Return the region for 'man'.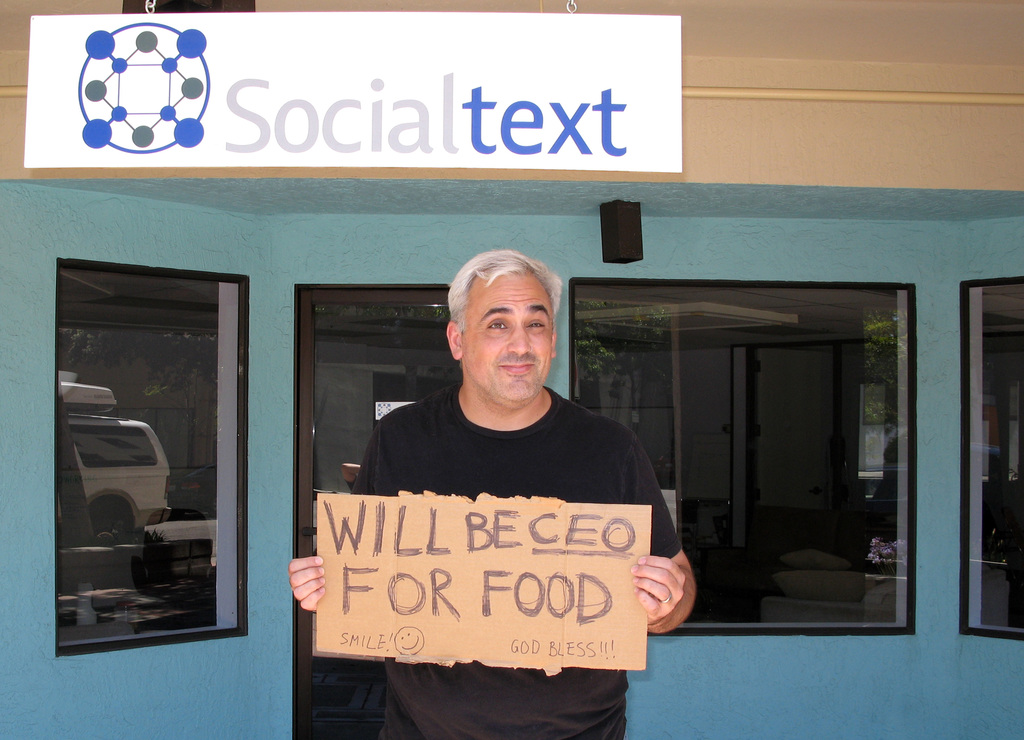
x1=316 y1=264 x2=690 y2=699.
